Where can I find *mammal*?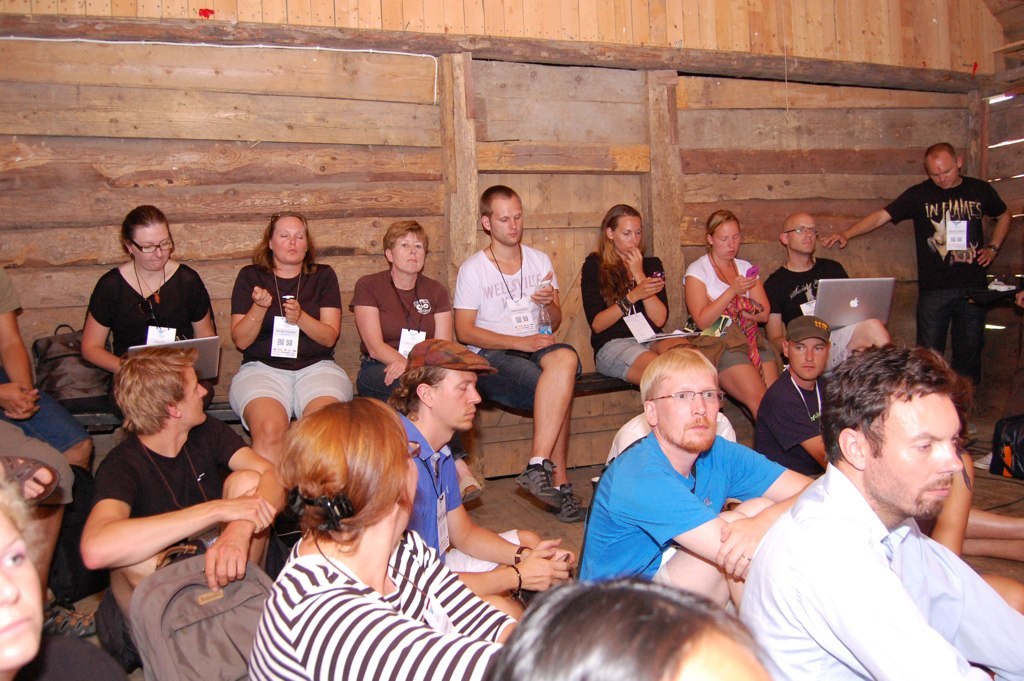
You can find it at 579 200 686 386.
